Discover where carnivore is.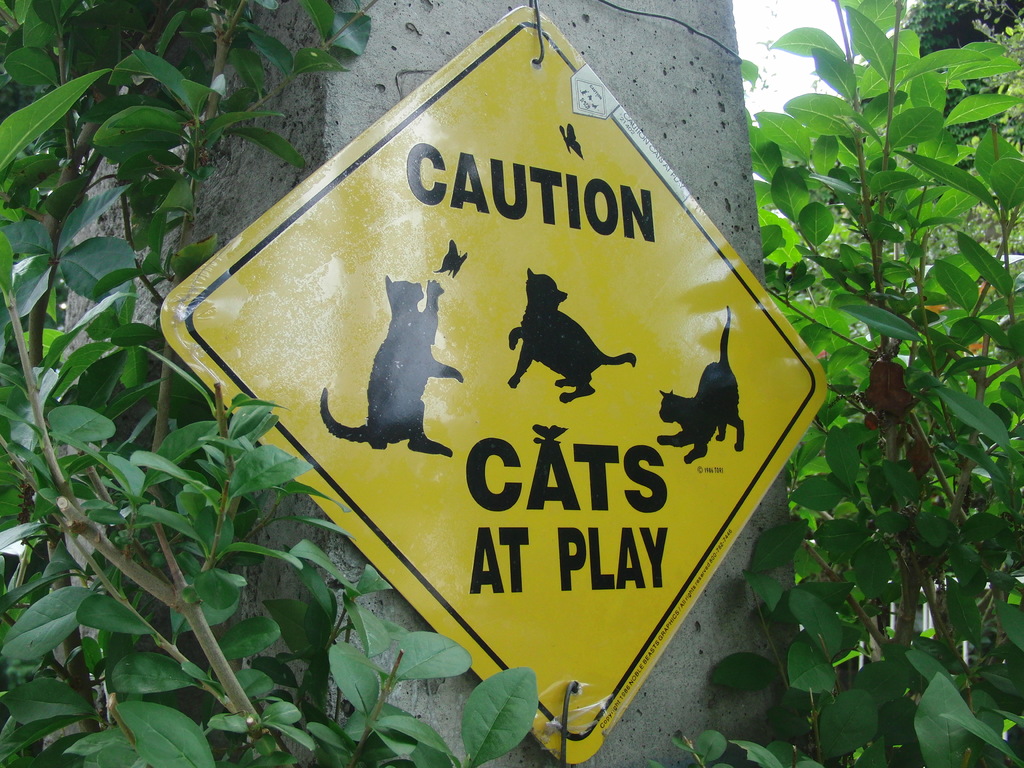
Discovered at l=499, t=265, r=639, b=404.
